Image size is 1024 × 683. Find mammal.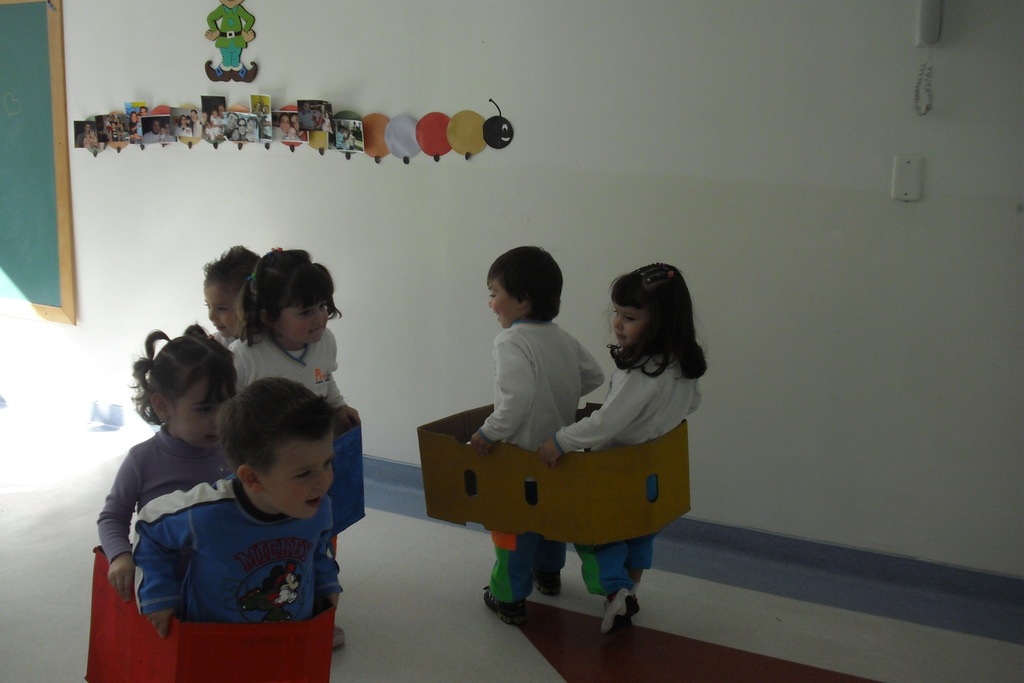
76/124/91/147.
